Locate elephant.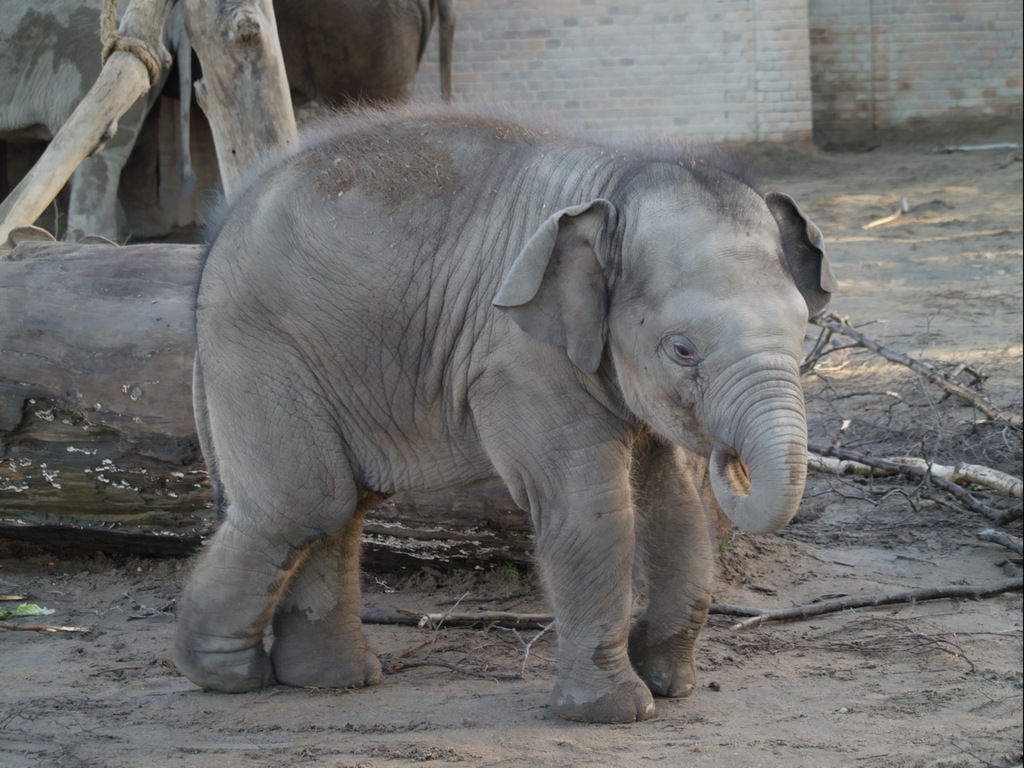
Bounding box: locate(134, 0, 450, 237).
